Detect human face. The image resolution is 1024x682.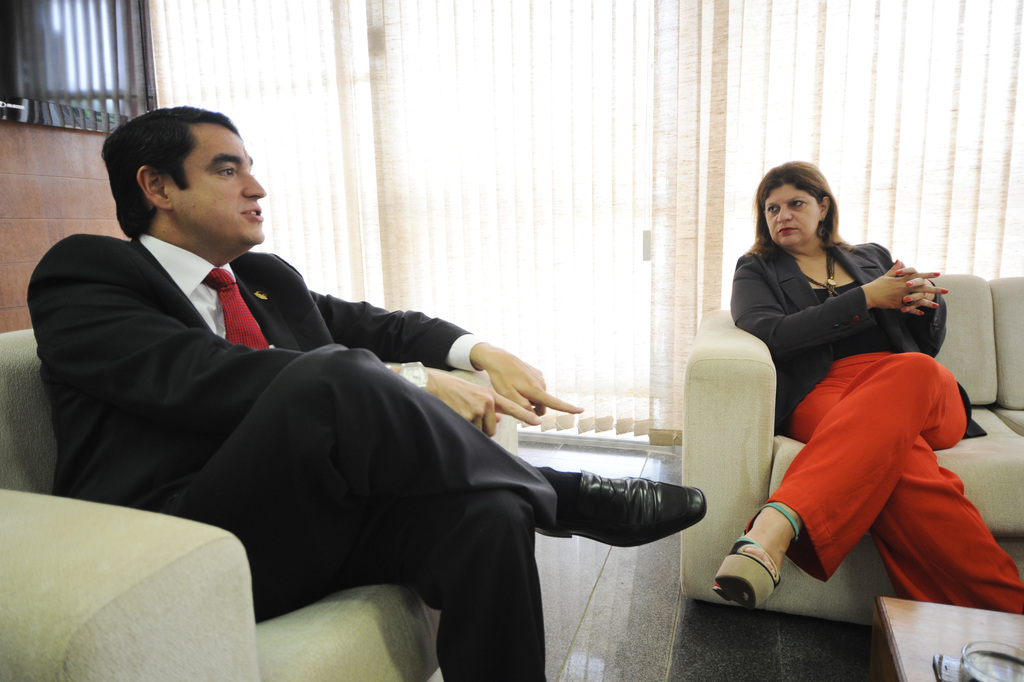
[167, 127, 266, 240].
